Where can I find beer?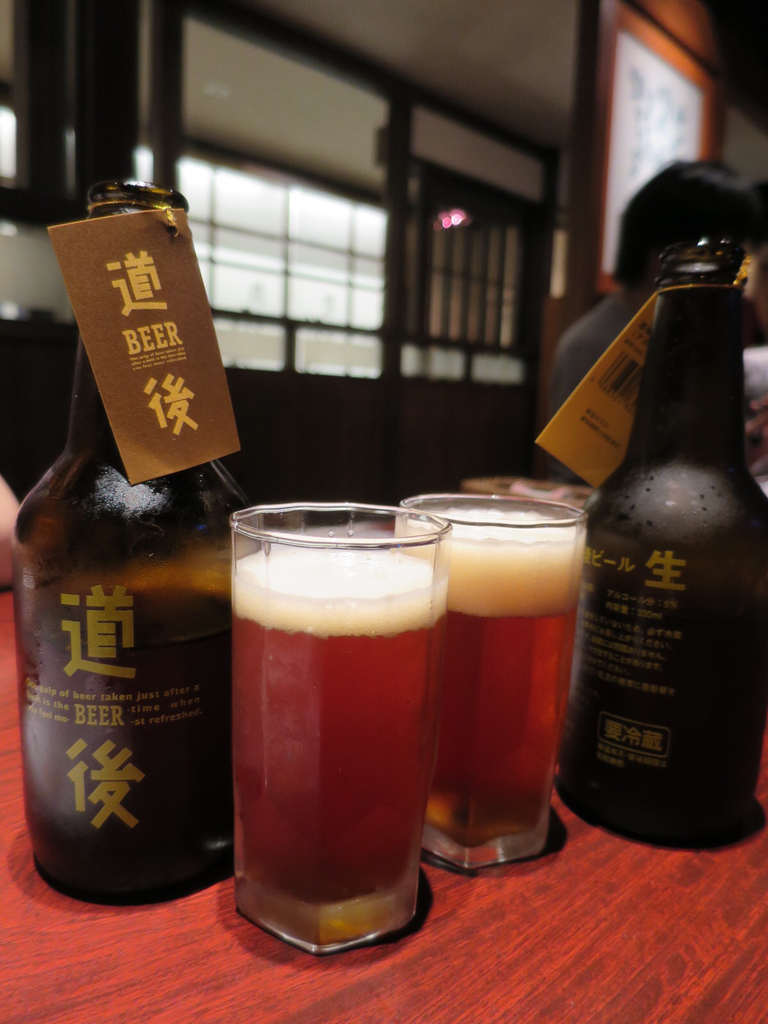
You can find it at (394, 490, 586, 867).
